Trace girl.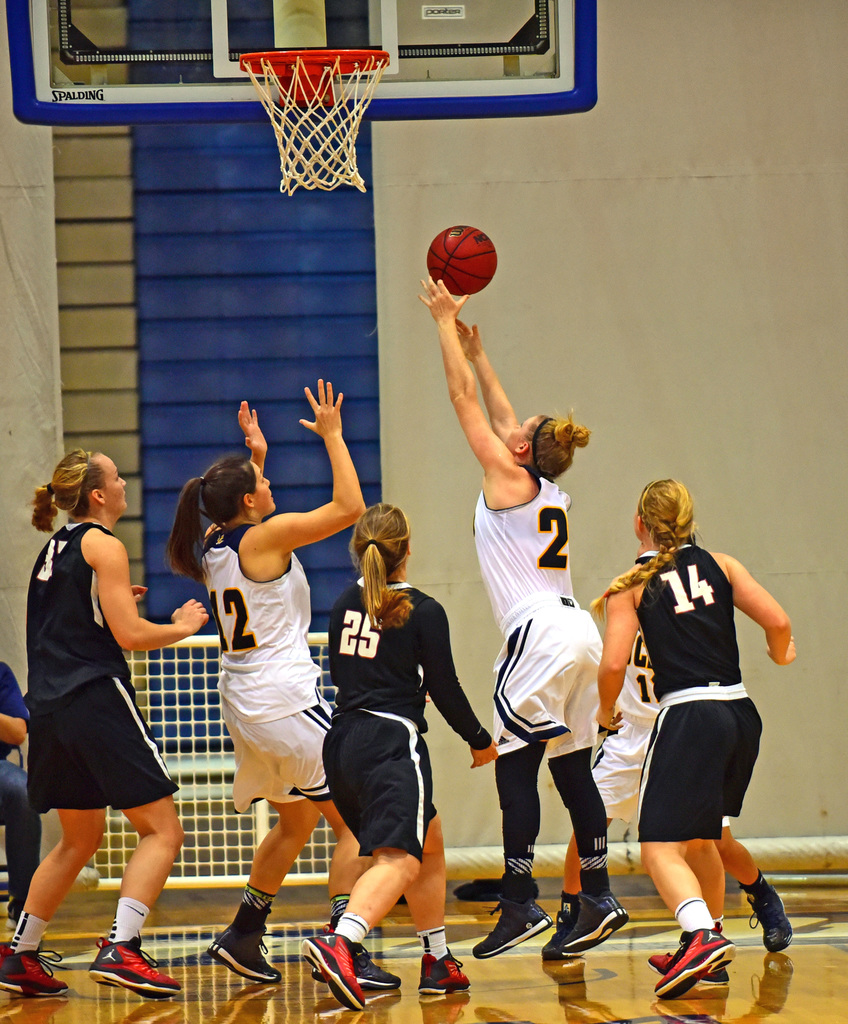
Traced to (left=295, top=497, right=497, bottom=1012).
